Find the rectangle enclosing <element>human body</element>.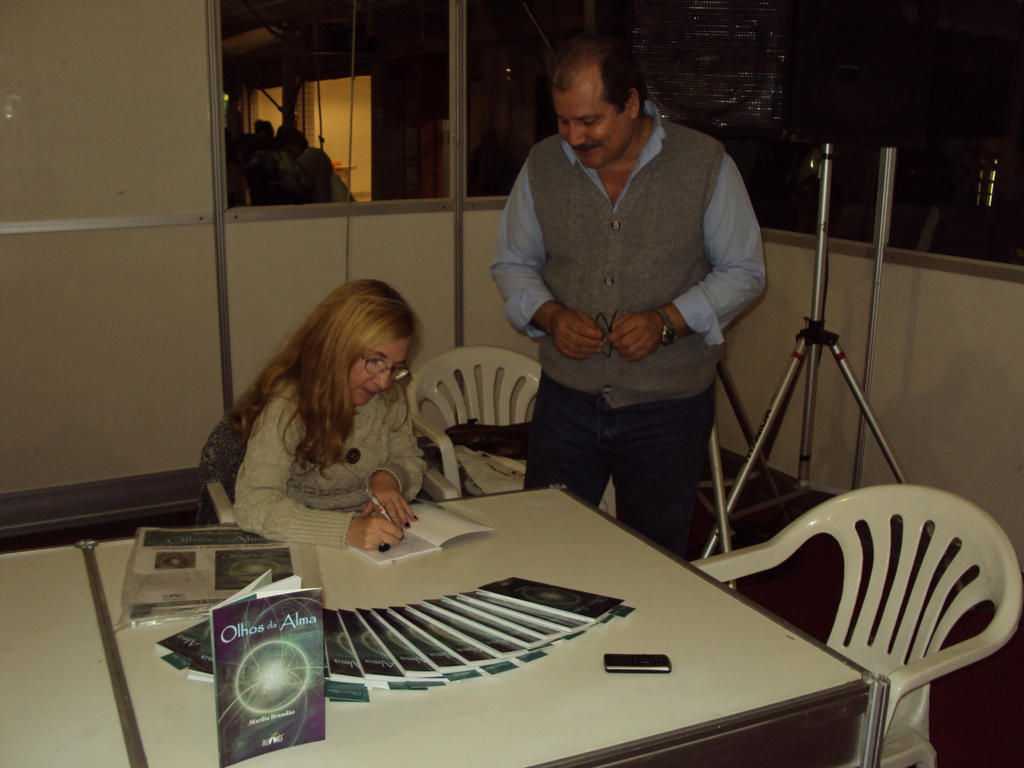
x1=493 y1=0 x2=772 y2=585.
